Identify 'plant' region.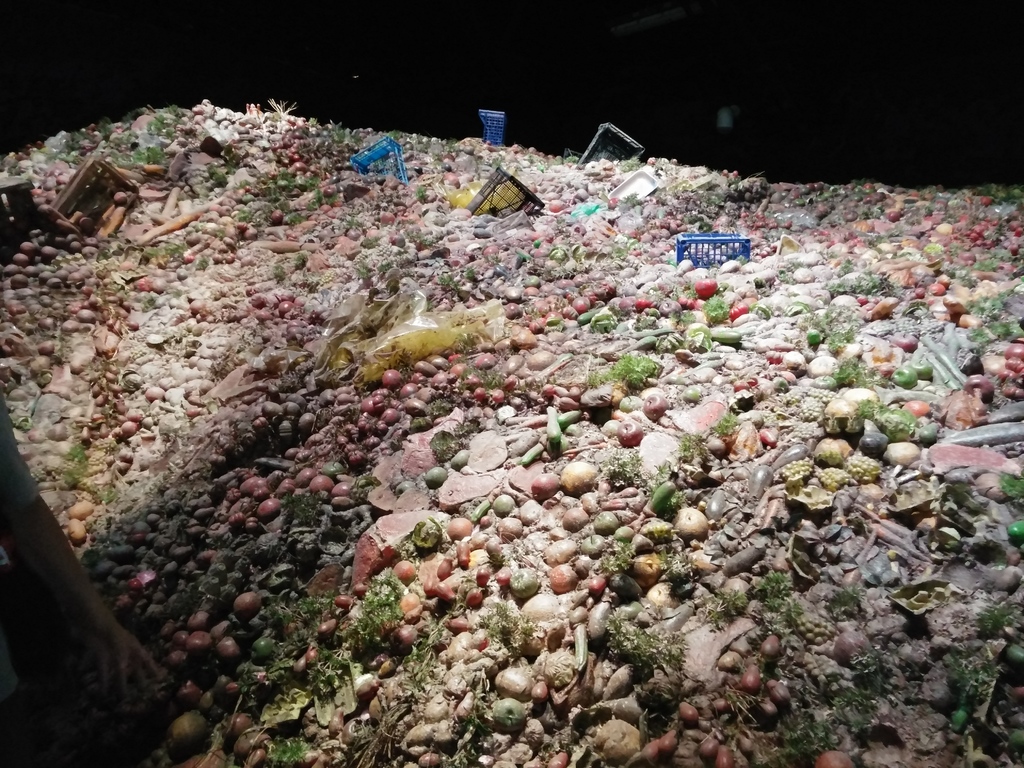
Region: 308 116 317 125.
